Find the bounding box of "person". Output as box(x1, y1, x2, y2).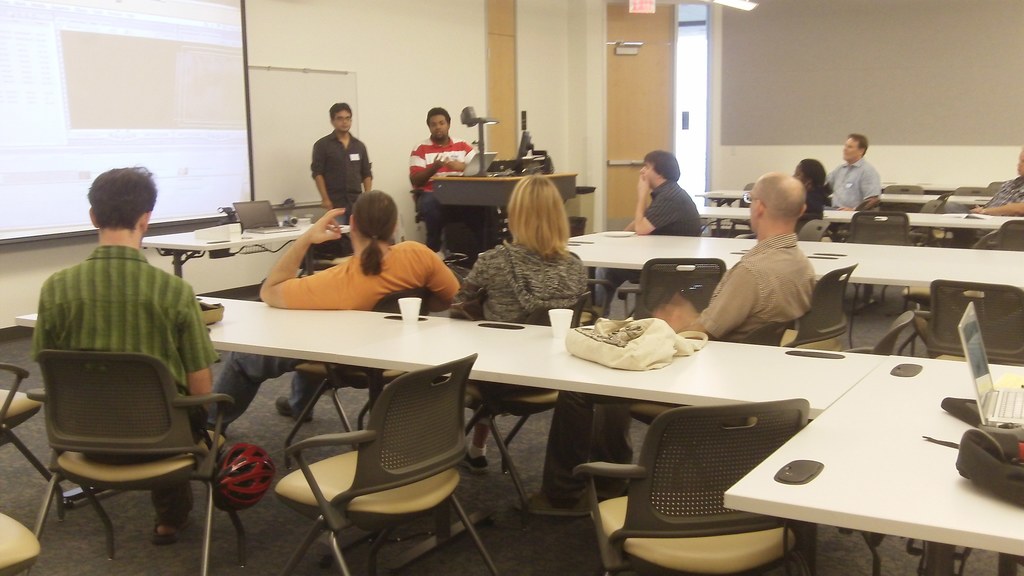
box(408, 106, 476, 253).
